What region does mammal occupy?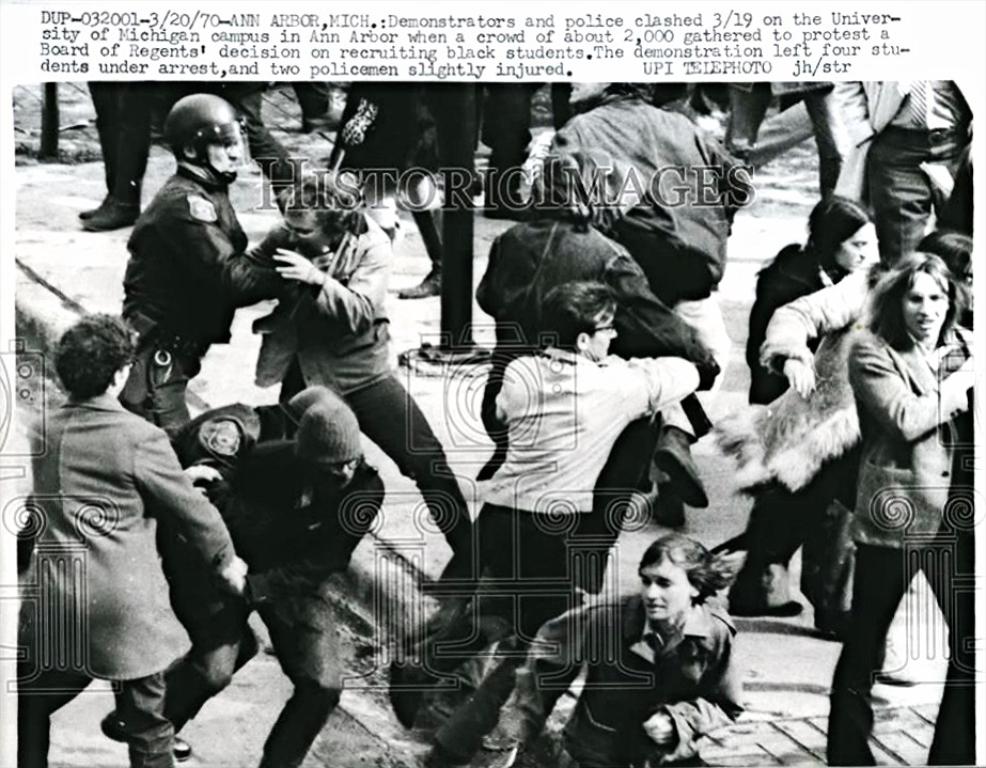
(393,281,709,767).
